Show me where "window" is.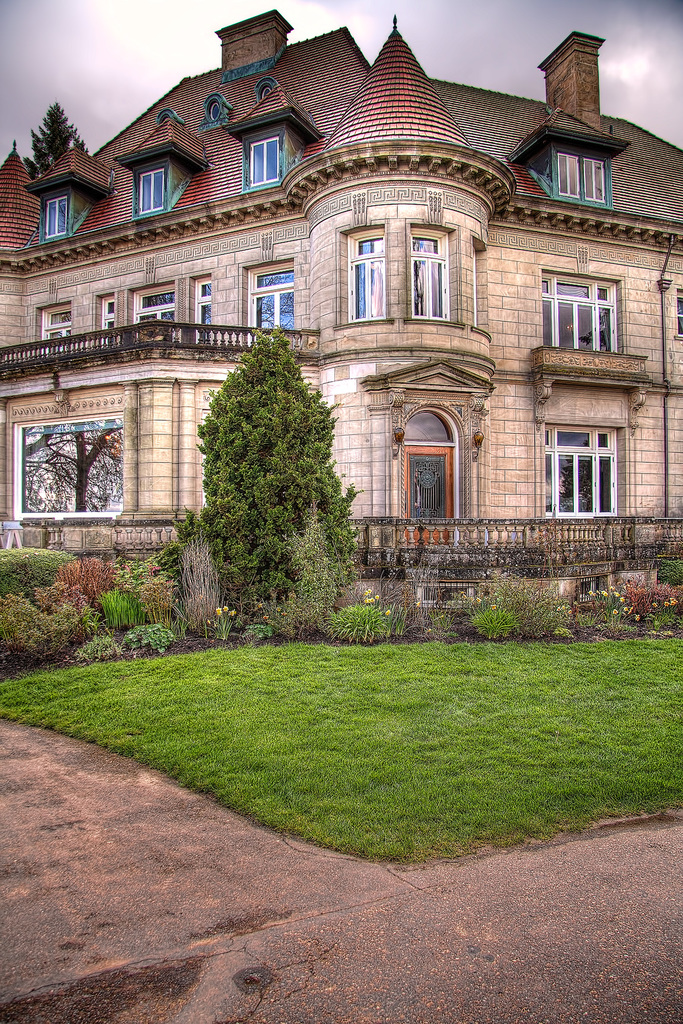
"window" is at box(539, 270, 618, 354).
